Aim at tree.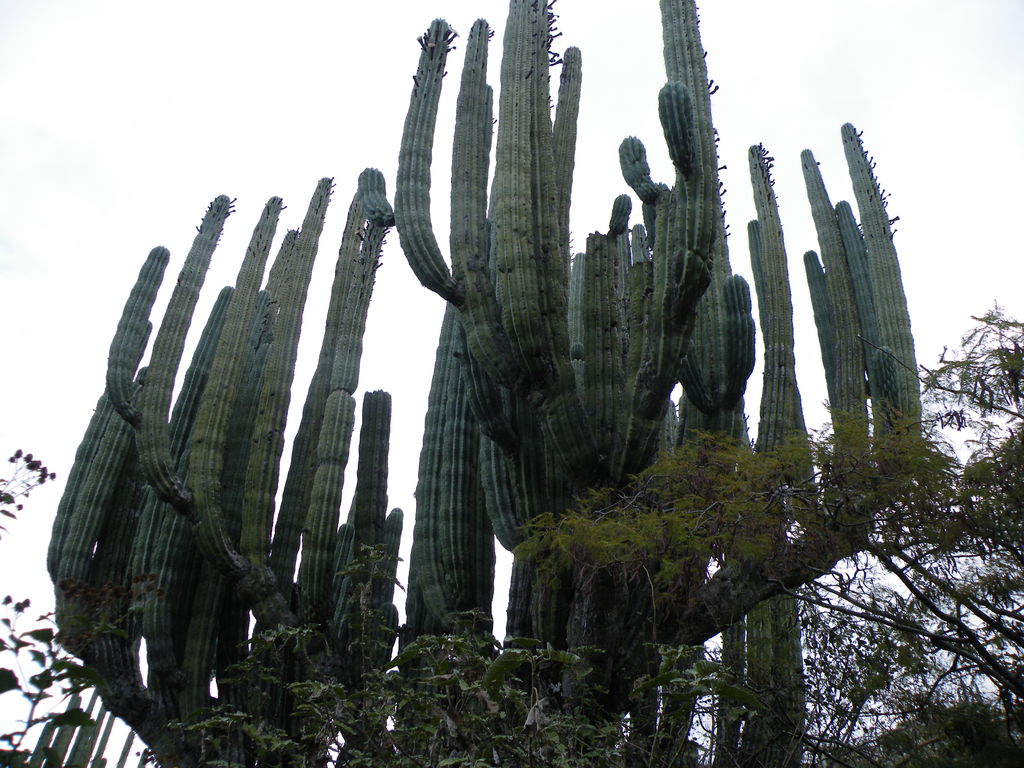
Aimed at [799, 296, 1023, 767].
